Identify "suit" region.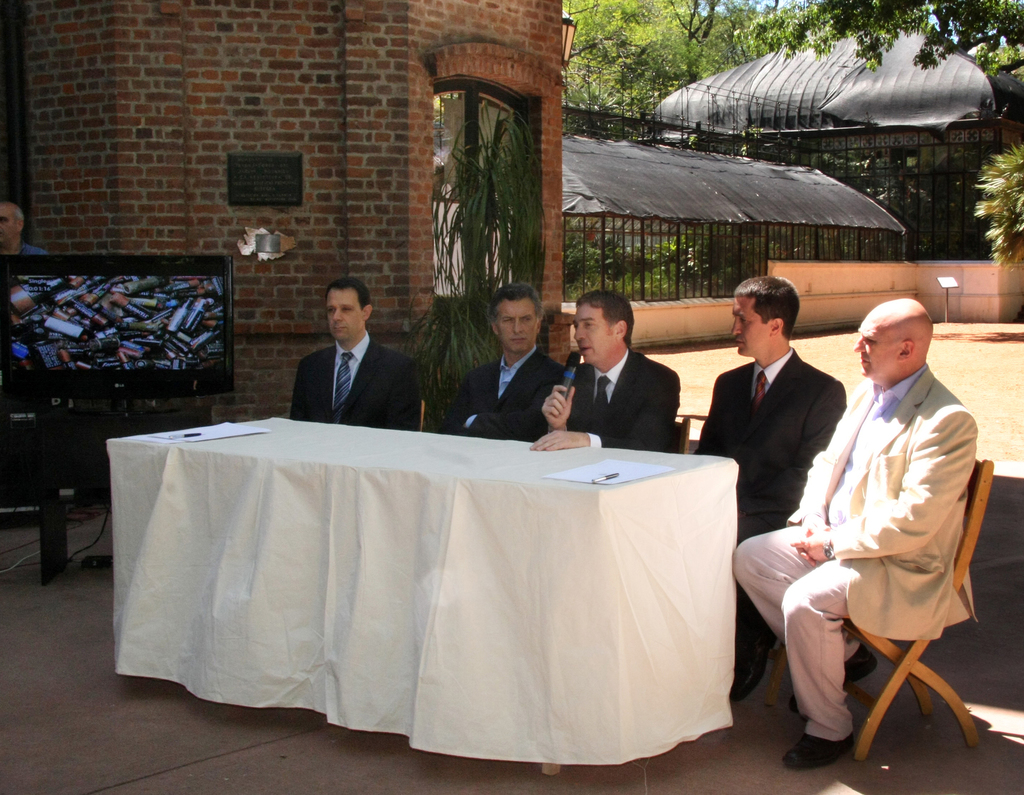
Region: bbox(694, 349, 845, 625).
